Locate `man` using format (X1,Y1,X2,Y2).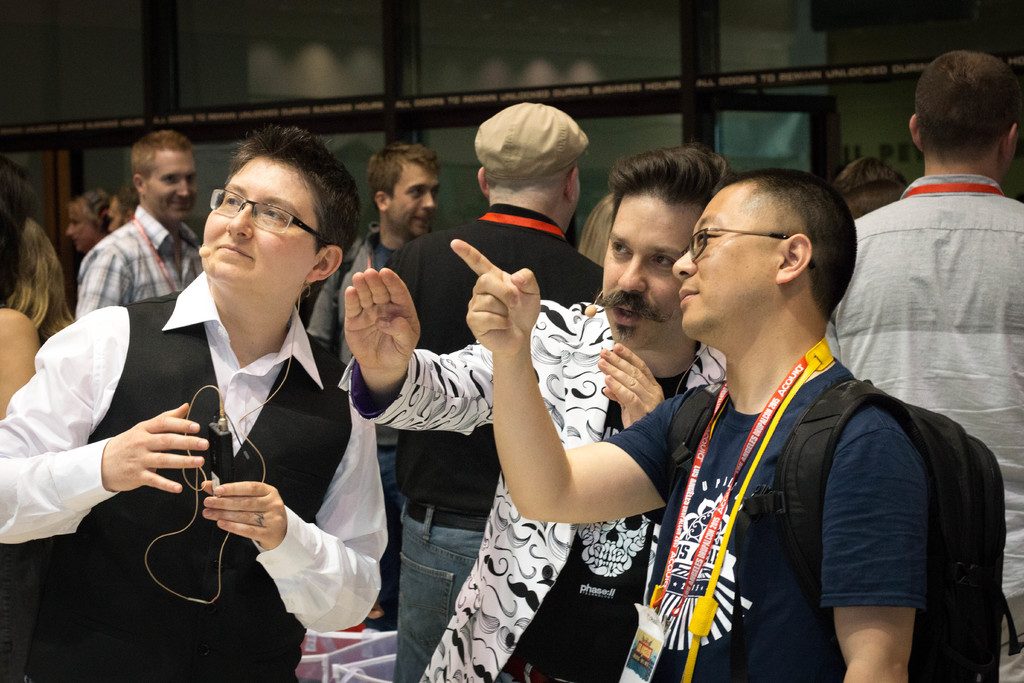
(106,181,141,235).
